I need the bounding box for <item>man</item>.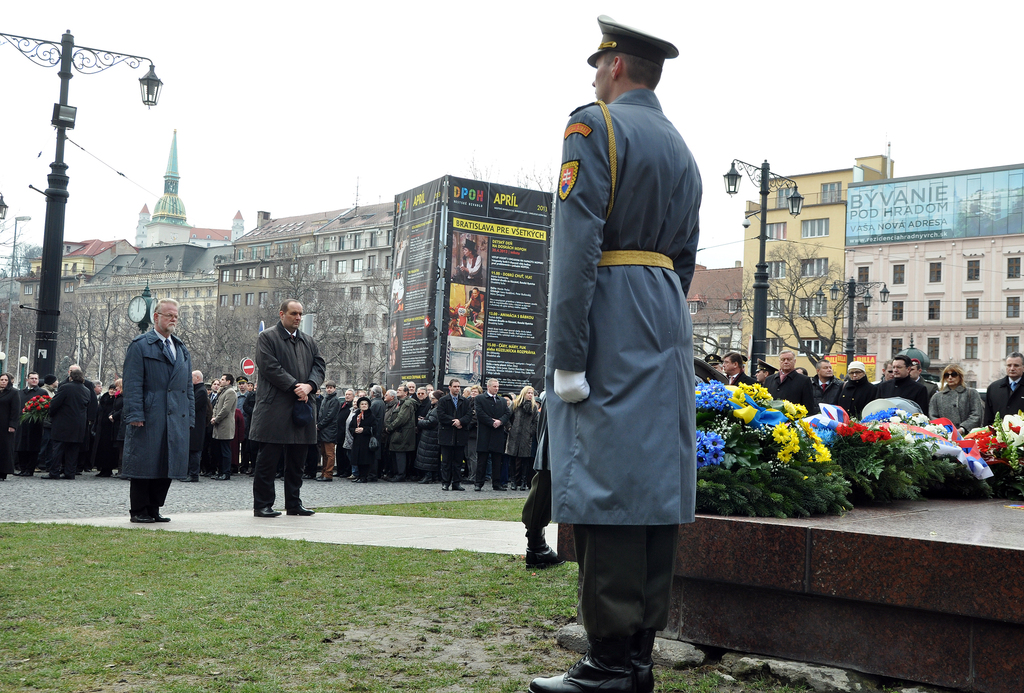
Here it is: box(40, 379, 54, 470).
